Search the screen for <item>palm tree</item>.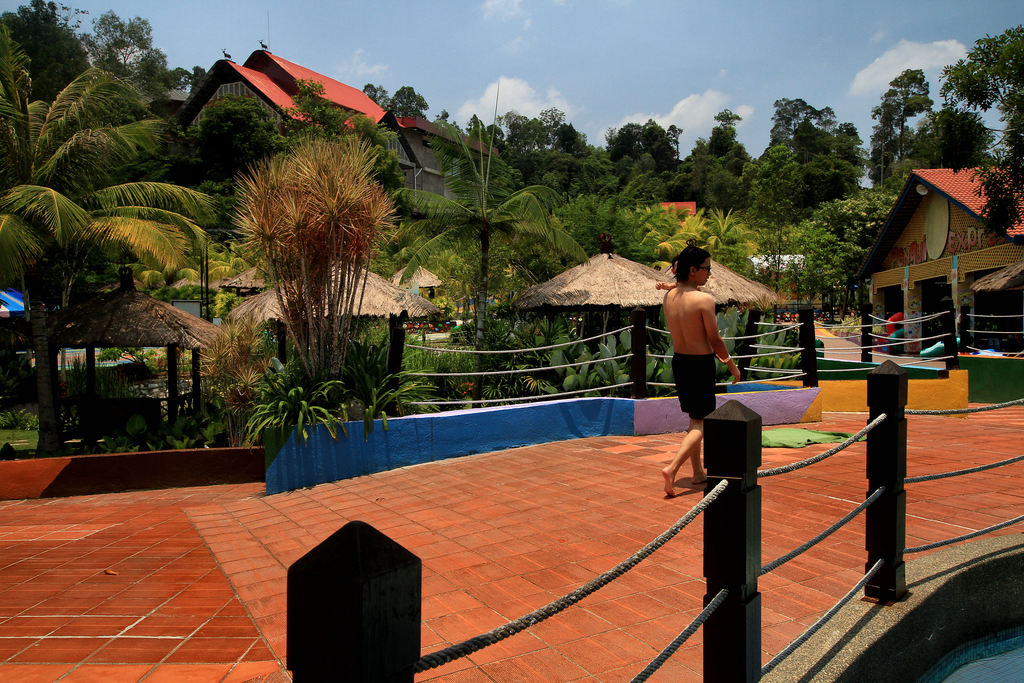
Found at locate(645, 210, 792, 281).
